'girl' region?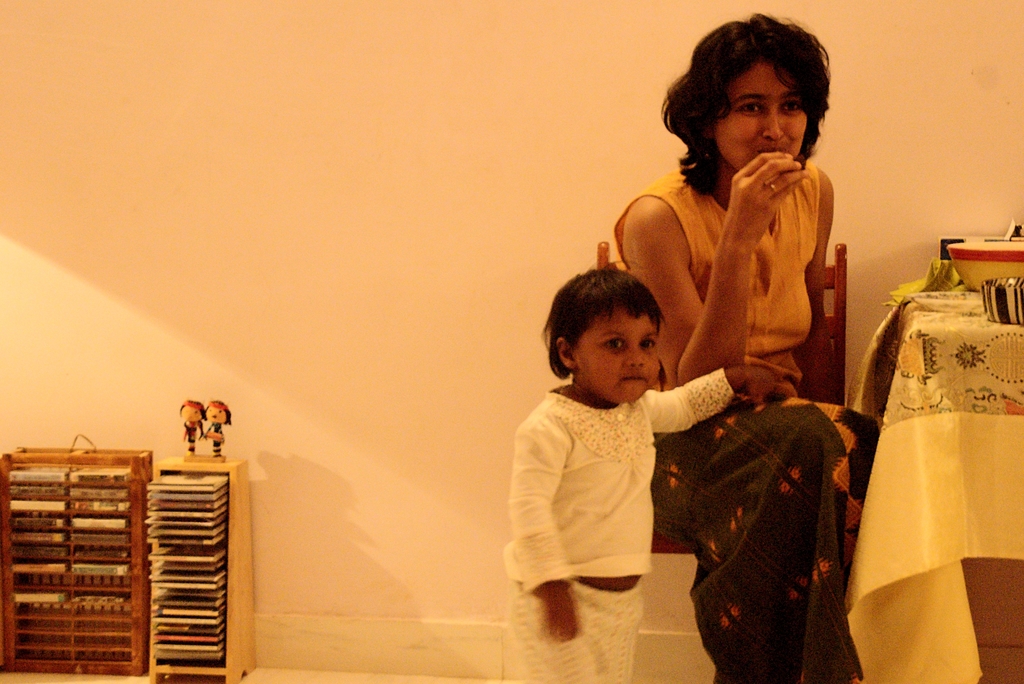
pyautogui.locateOnScreen(497, 257, 797, 683)
